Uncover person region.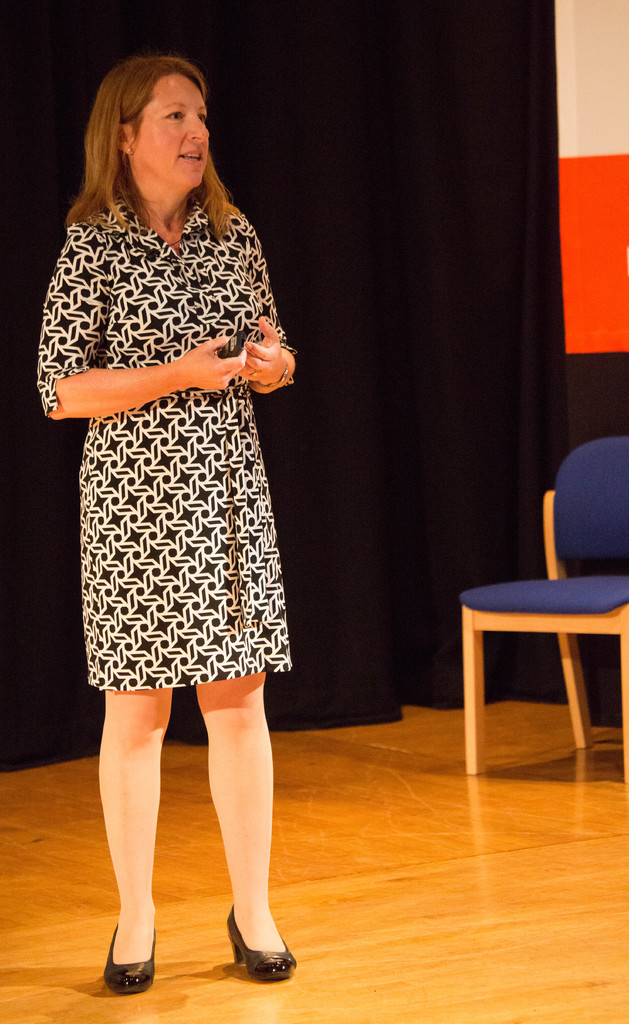
Uncovered: (left=36, top=46, right=298, bottom=994).
